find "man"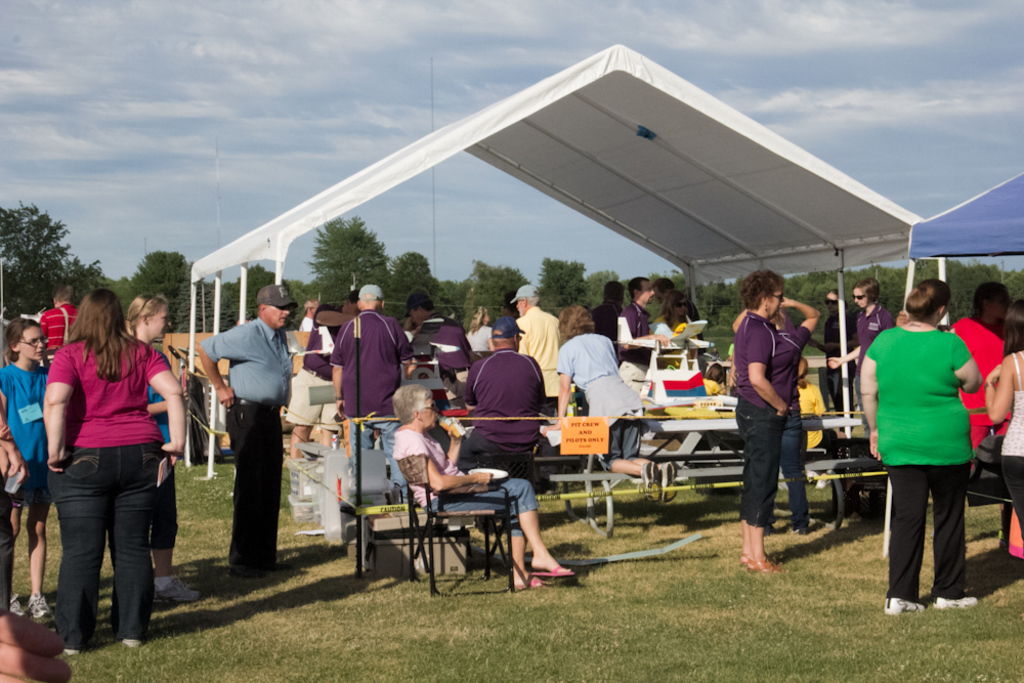
(40, 283, 80, 368)
